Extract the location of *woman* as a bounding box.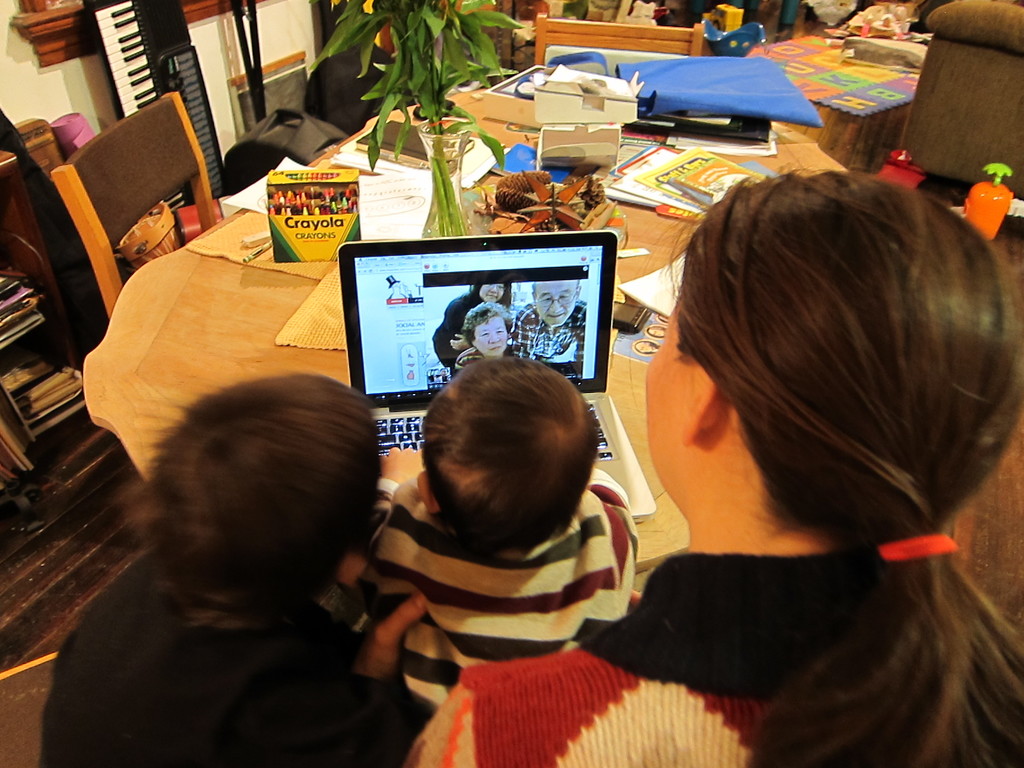
pyautogui.locateOnScreen(539, 126, 1016, 762).
